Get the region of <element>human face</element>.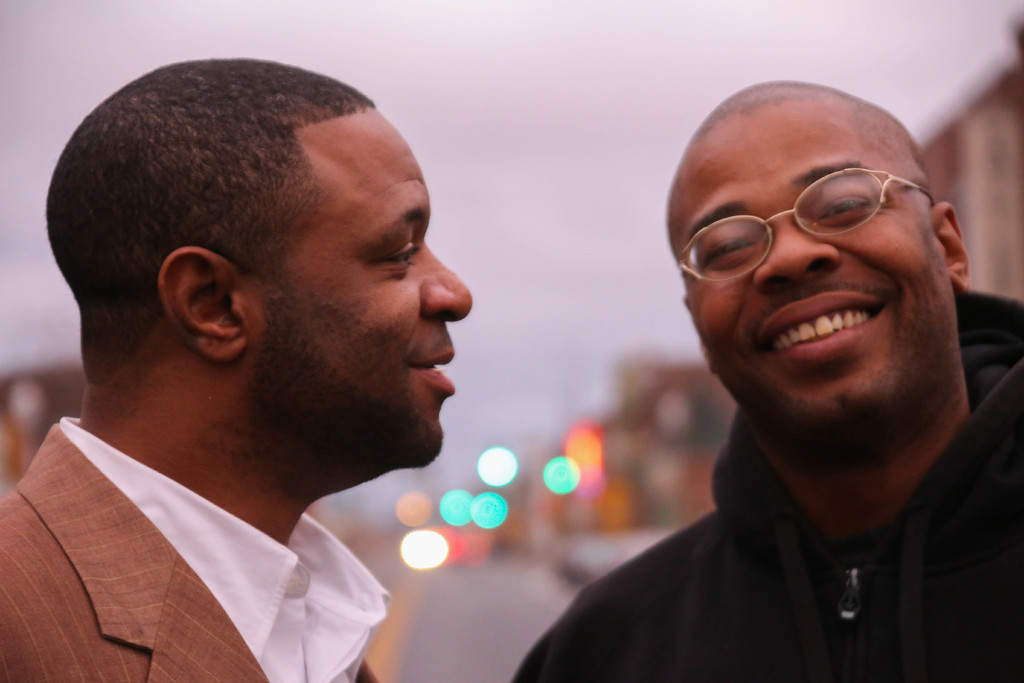
left=676, top=124, right=949, bottom=443.
